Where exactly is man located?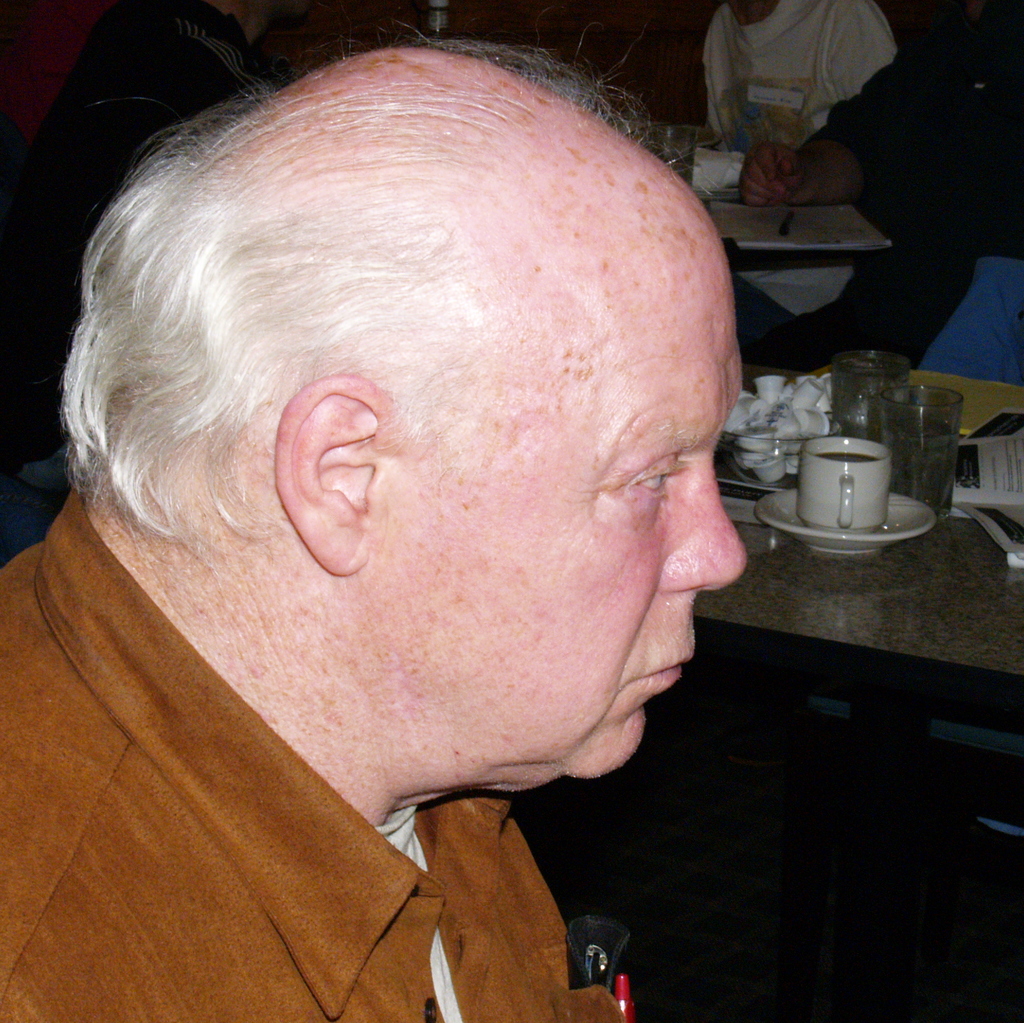
Its bounding box is [0, 43, 753, 1022].
